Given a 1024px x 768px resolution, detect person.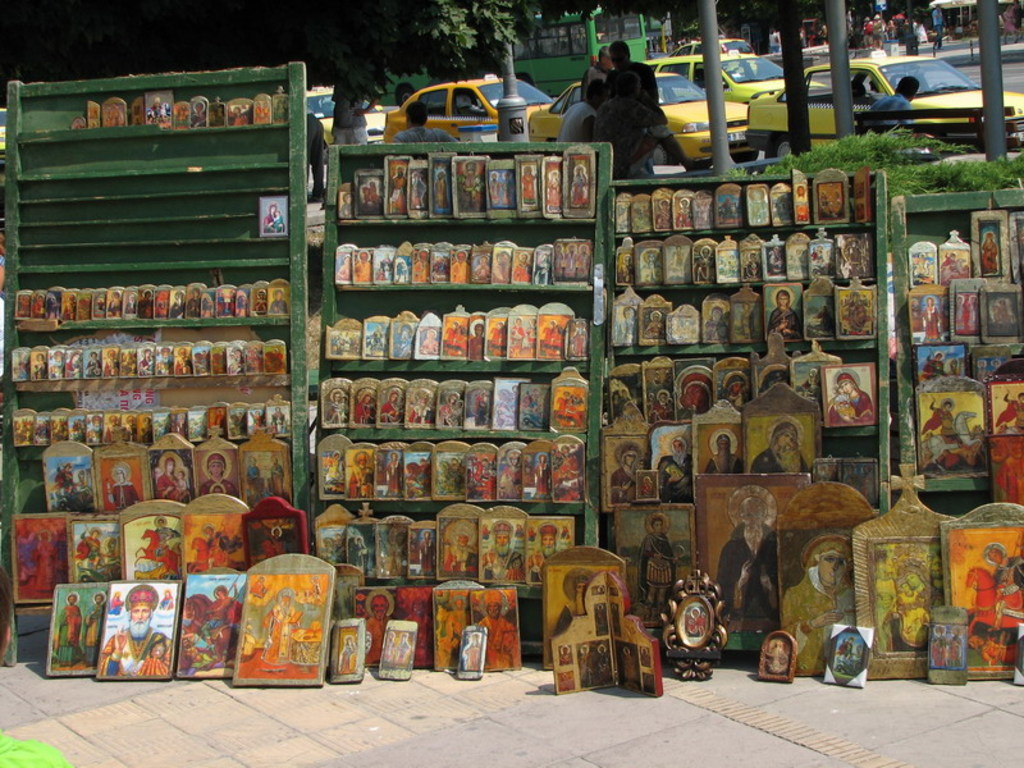
box=[564, 248, 572, 276].
